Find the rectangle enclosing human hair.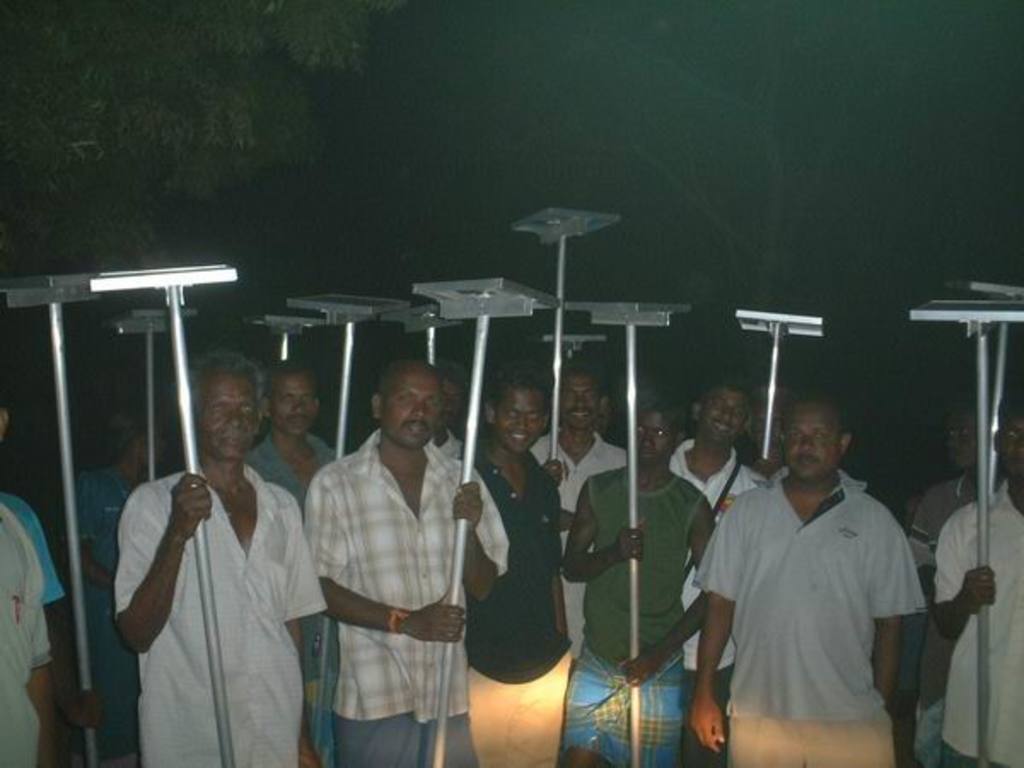
{"x1": 788, "y1": 391, "x2": 847, "y2": 423}.
